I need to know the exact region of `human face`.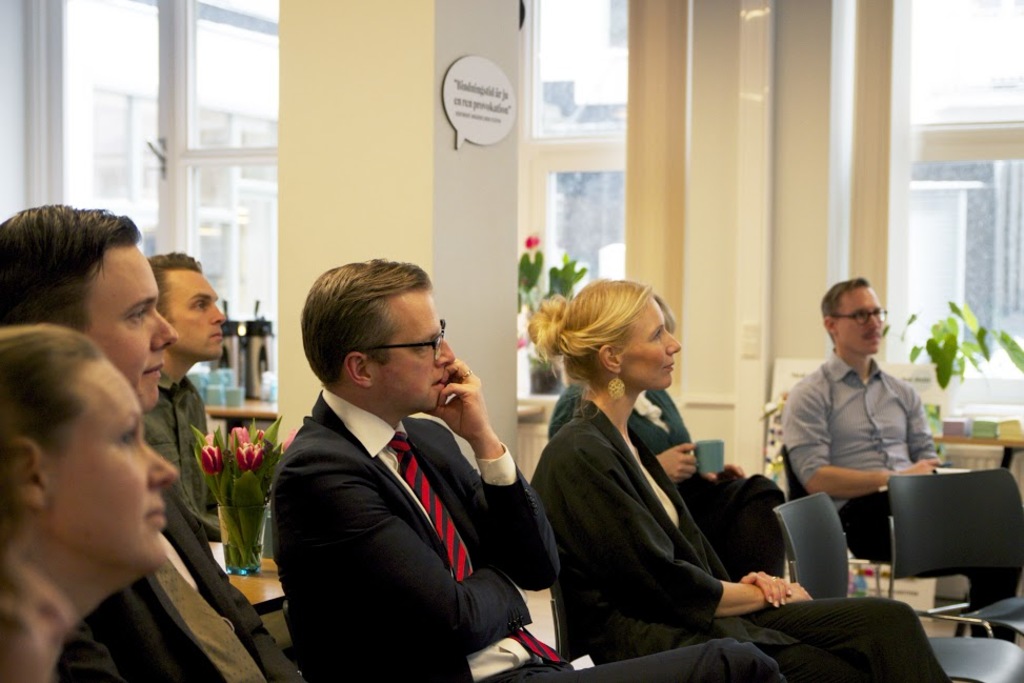
Region: [x1=40, y1=356, x2=183, y2=580].
